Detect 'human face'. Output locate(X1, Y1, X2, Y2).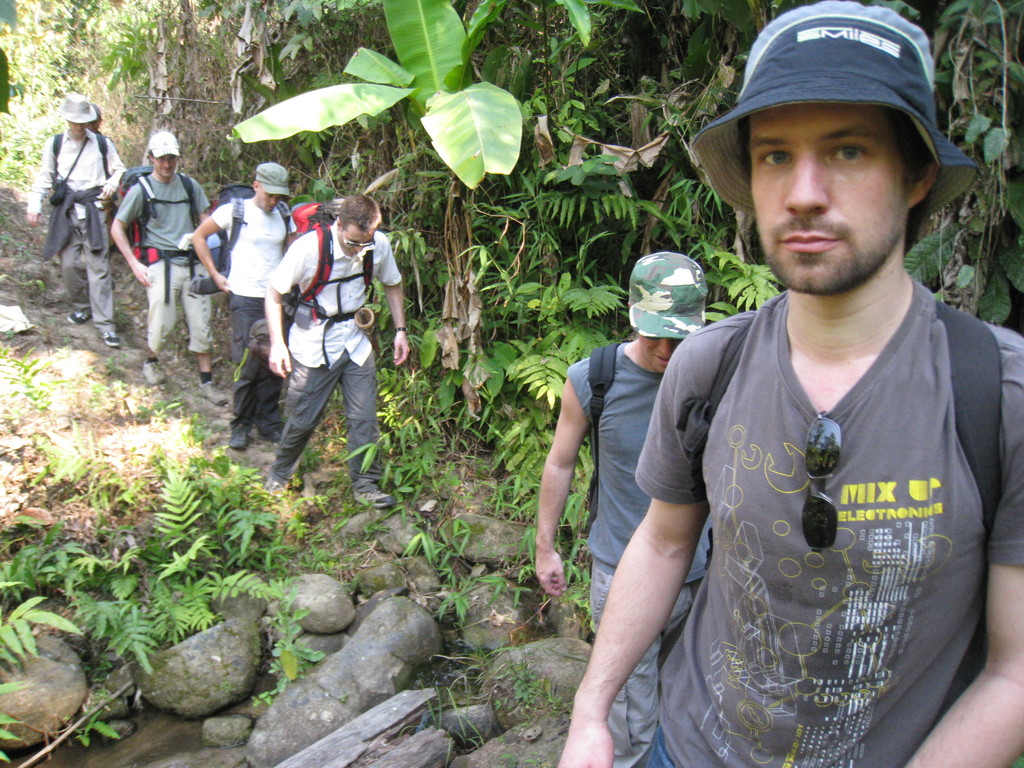
locate(637, 336, 682, 374).
